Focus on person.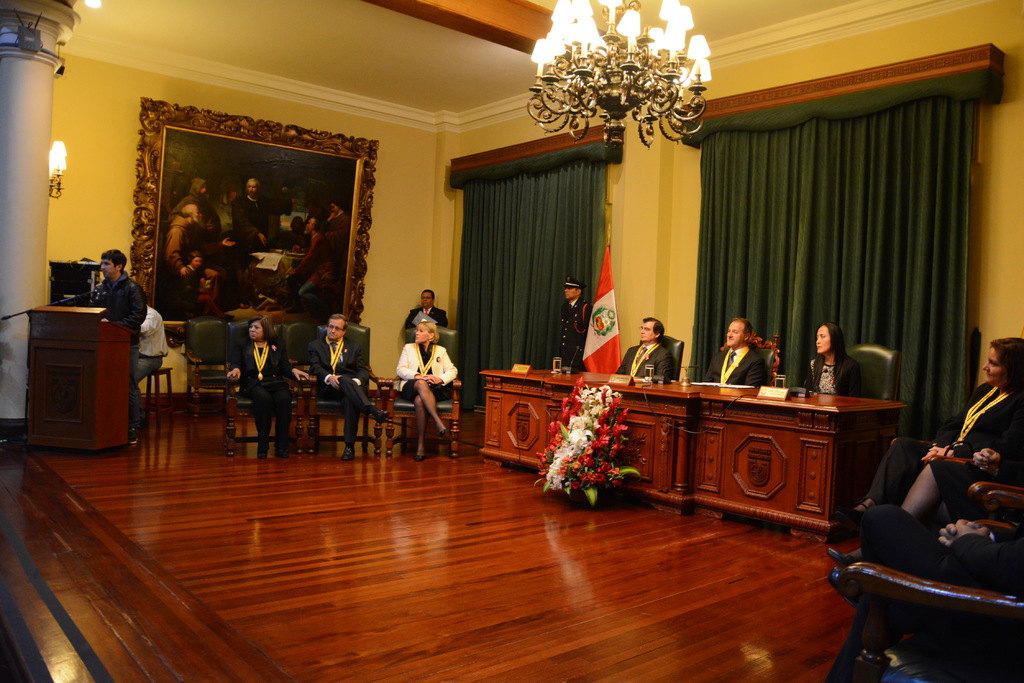
Focused at box(874, 347, 1023, 524).
